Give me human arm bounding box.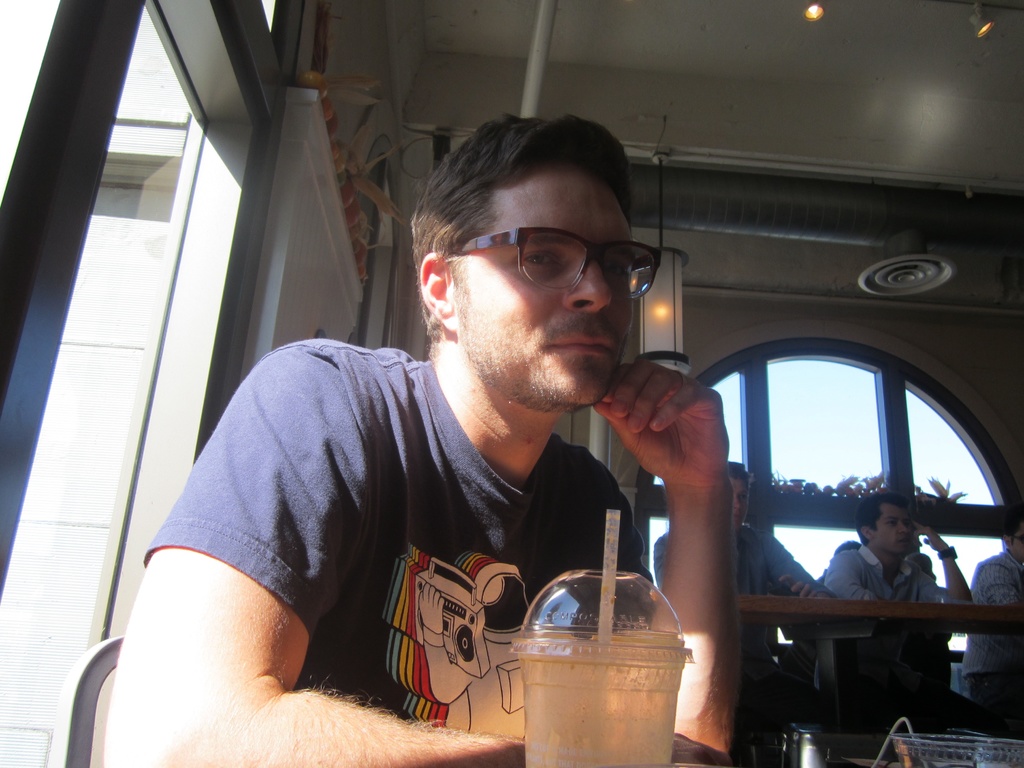
<region>595, 367, 730, 767</region>.
